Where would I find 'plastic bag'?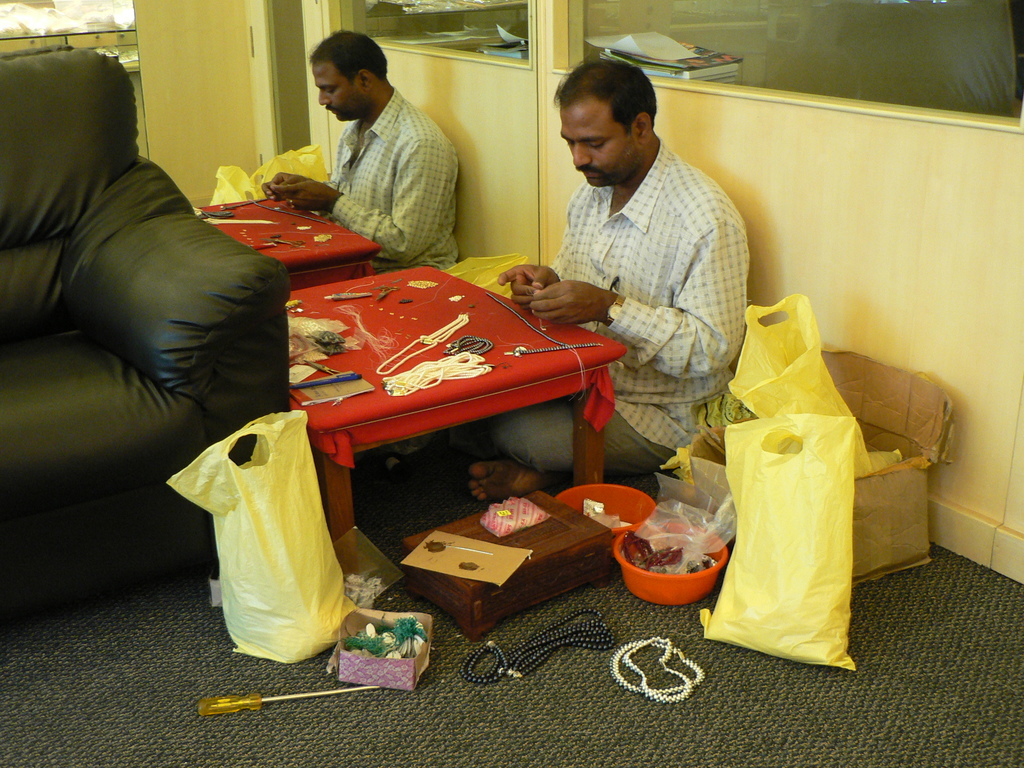
At (left=253, top=138, right=333, bottom=188).
